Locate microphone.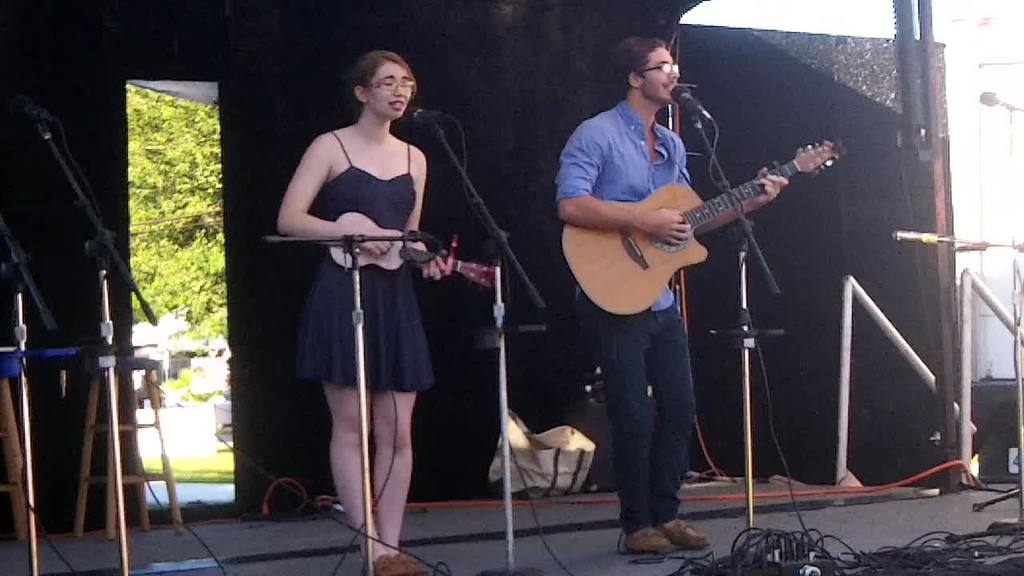
Bounding box: pyautogui.locateOnScreen(670, 83, 716, 124).
